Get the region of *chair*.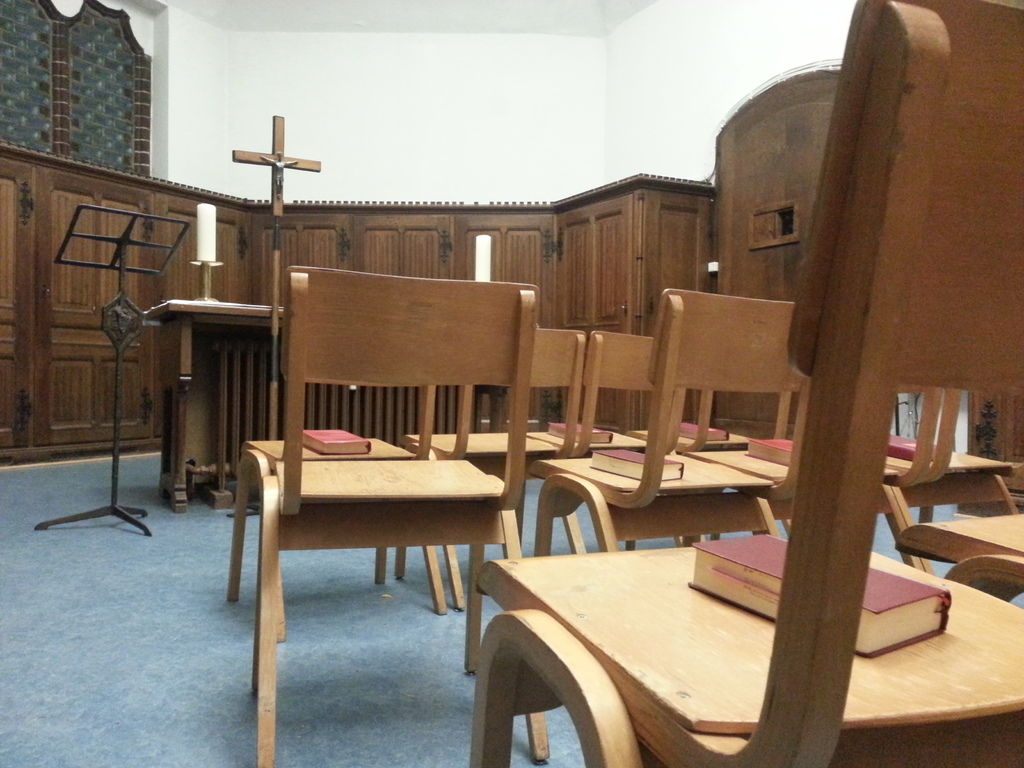
[left=526, top=326, right=690, bottom=546].
